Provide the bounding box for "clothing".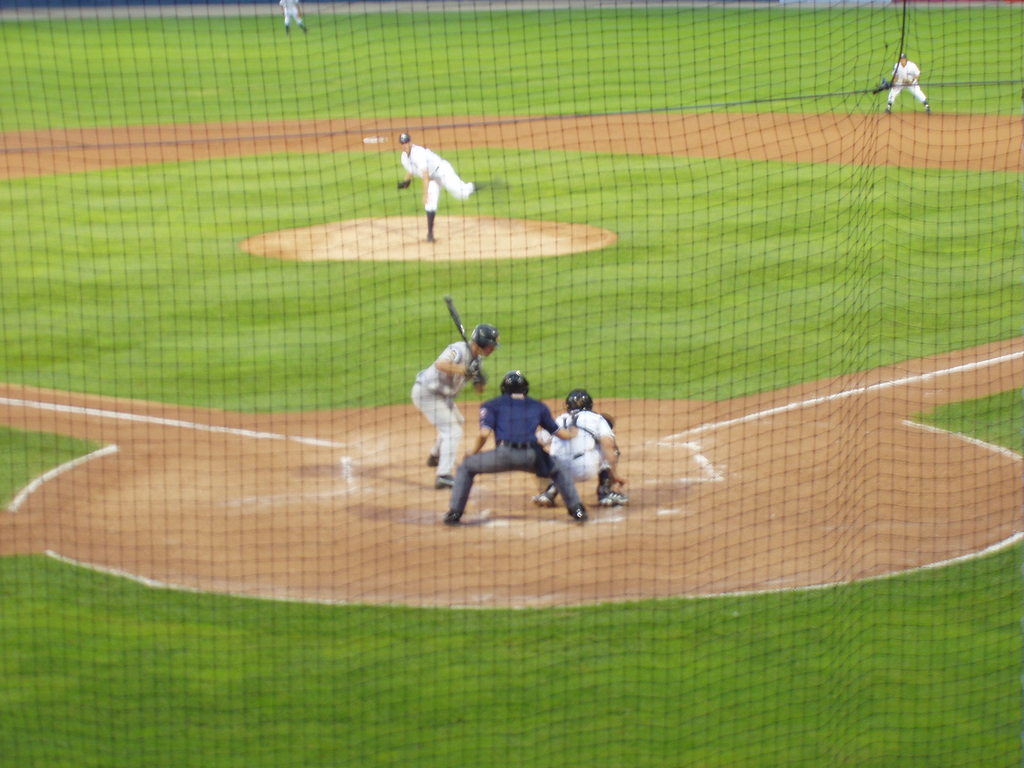
[397,140,474,213].
